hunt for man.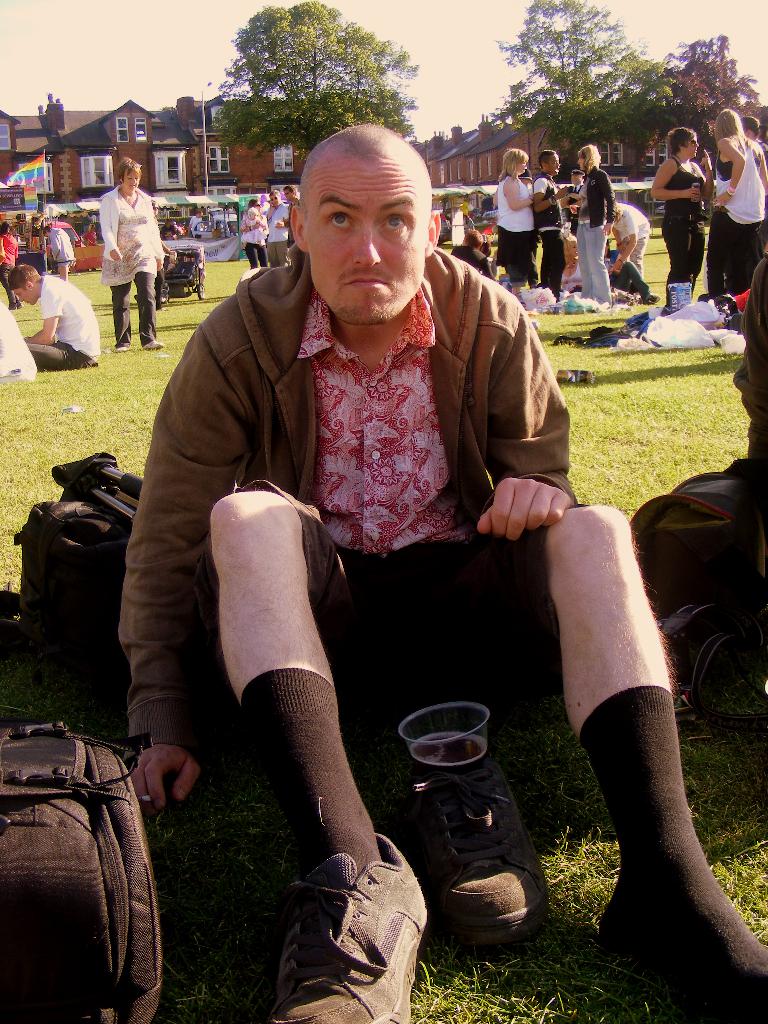
Hunted down at {"x1": 532, "y1": 148, "x2": 569, "y2": 299}.
